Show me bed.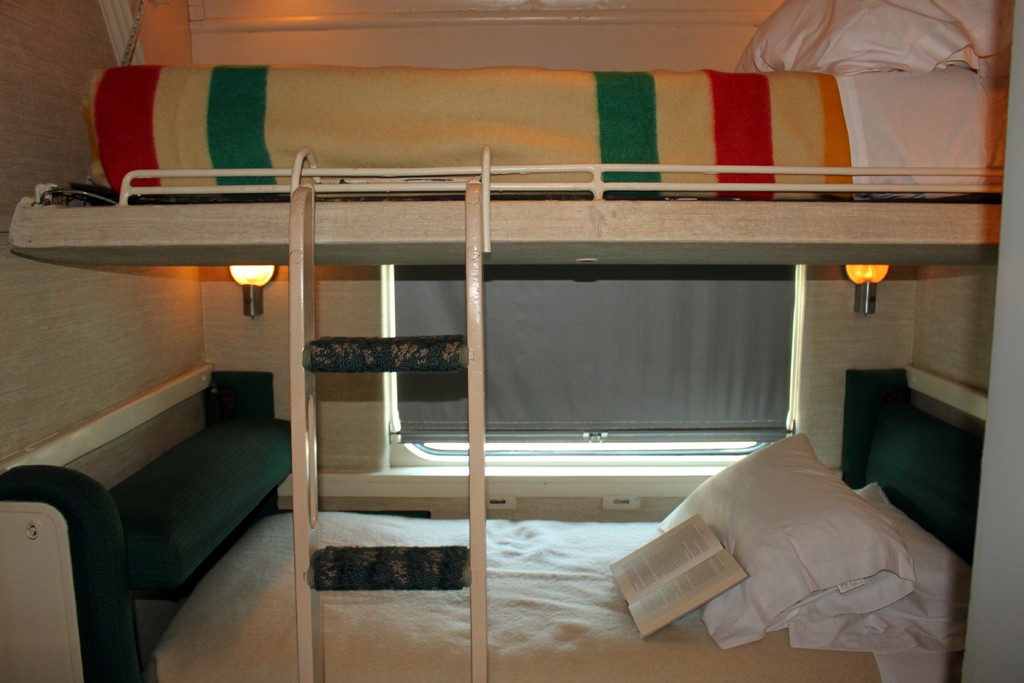
bed is here: left=0, top=361, right=1023, bottom=677.
